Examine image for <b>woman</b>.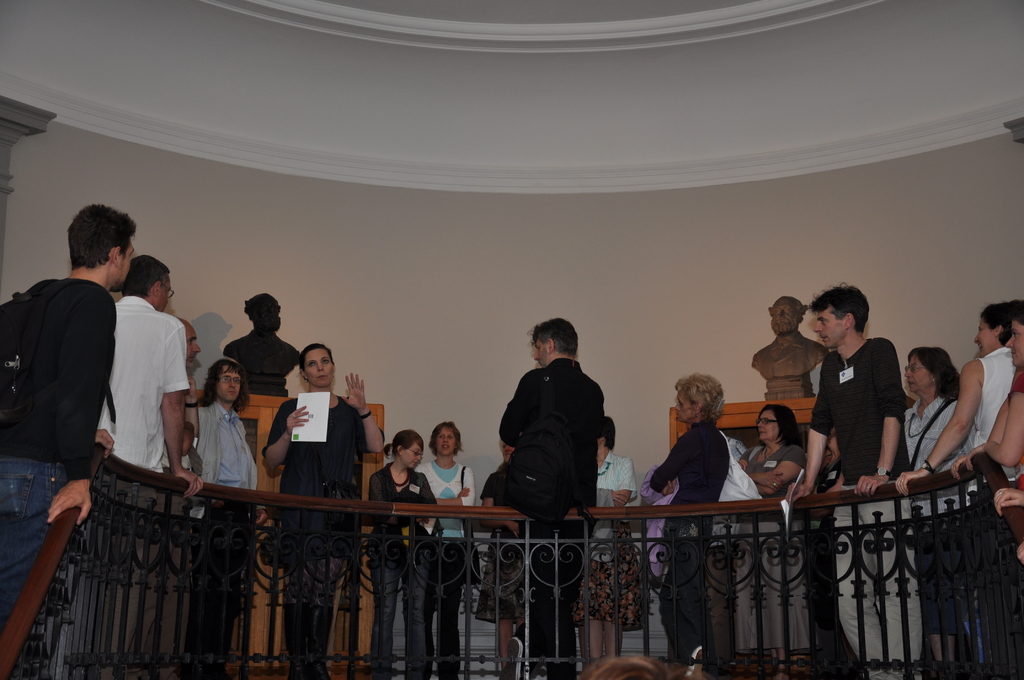
Examination result: detection(412, 420, 480, 679).
